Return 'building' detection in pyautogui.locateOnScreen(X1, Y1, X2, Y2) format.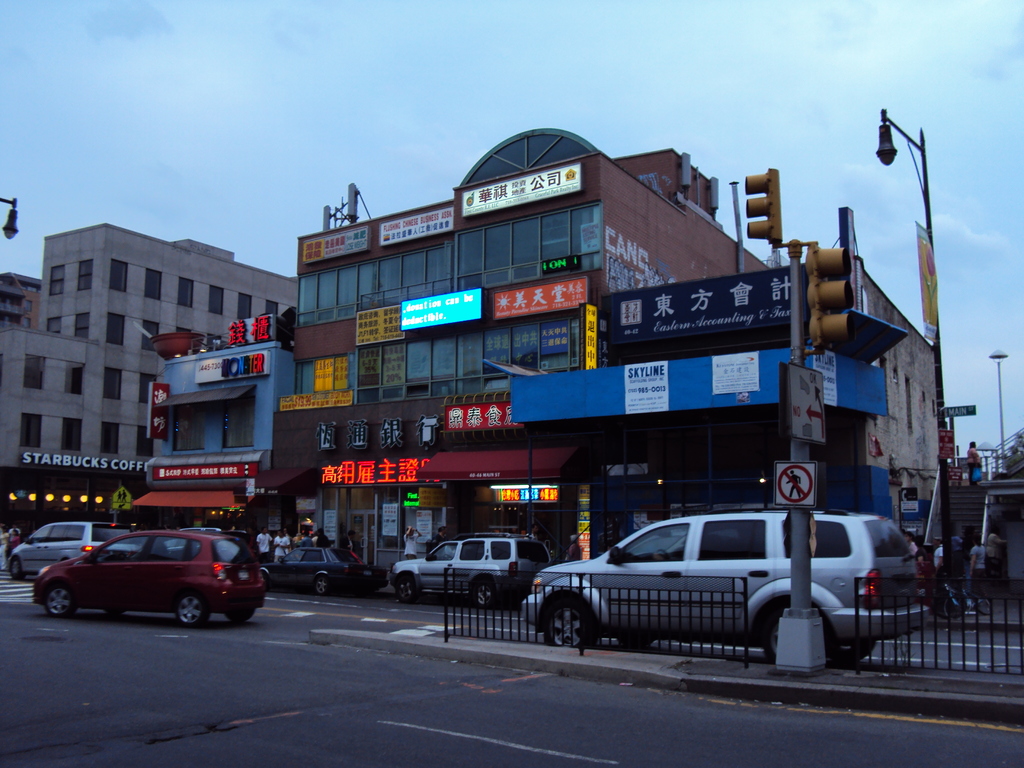
pyautogui.locateOnScreen(123, 311, 300, 534).
